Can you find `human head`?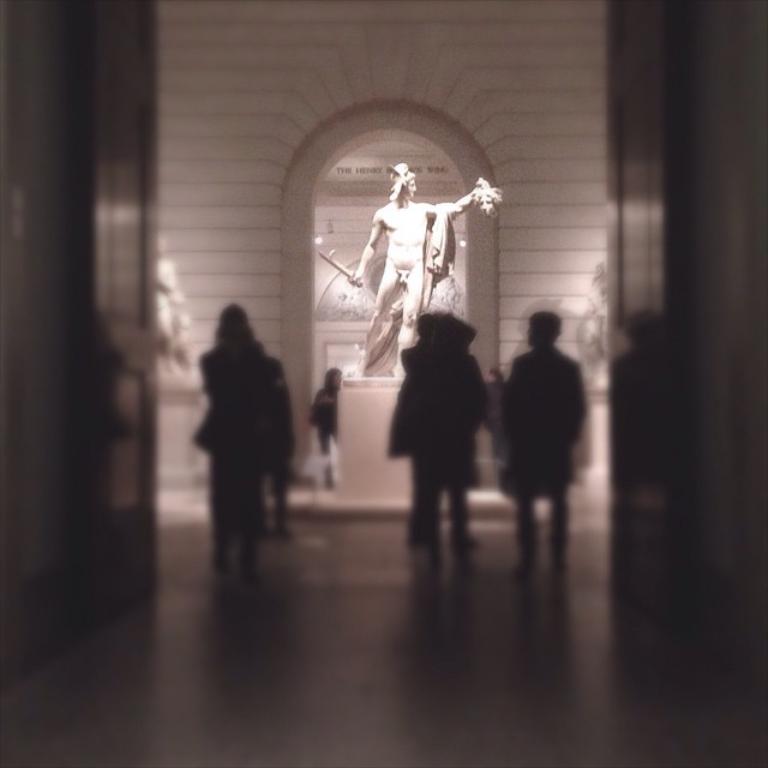
Yes, bounding box: <region>400, 167, 418, 200</region>.
